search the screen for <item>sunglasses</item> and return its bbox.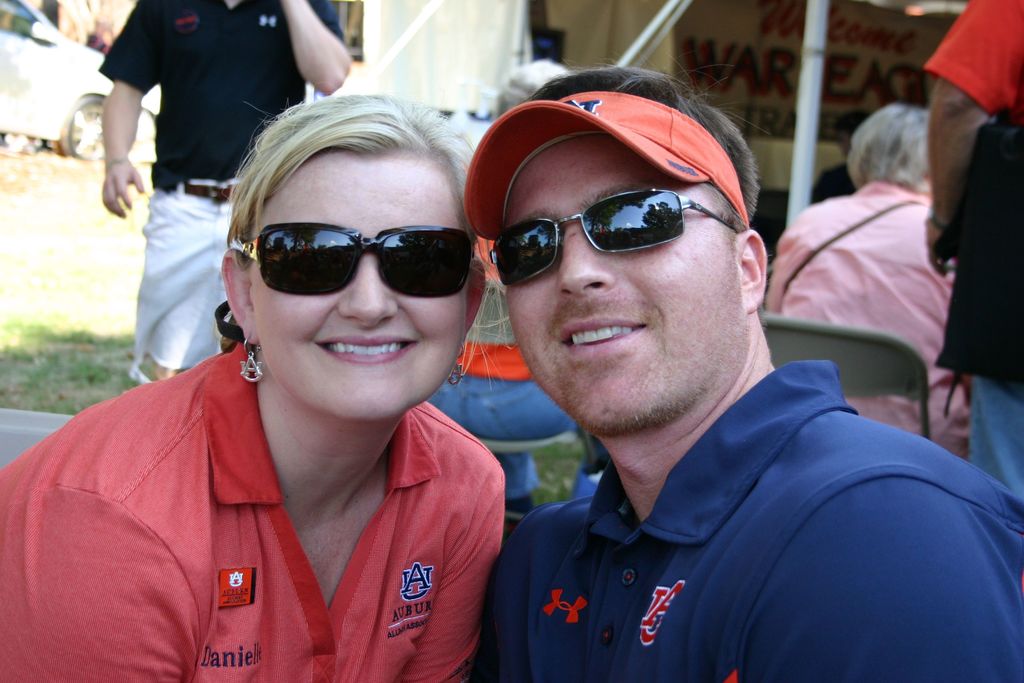
Found: [224, 226, 472, 293].
